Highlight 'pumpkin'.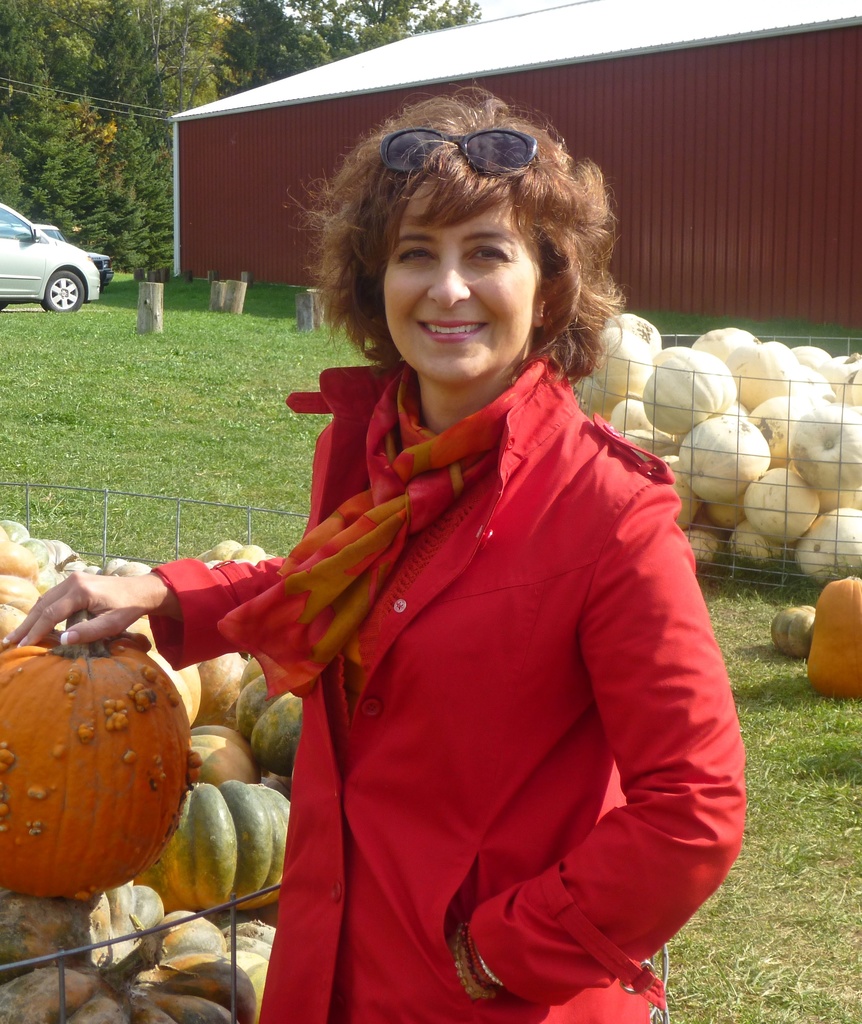
Highlighted region: pyautogui.locateOnScreen(0, 664, 173, 898).
